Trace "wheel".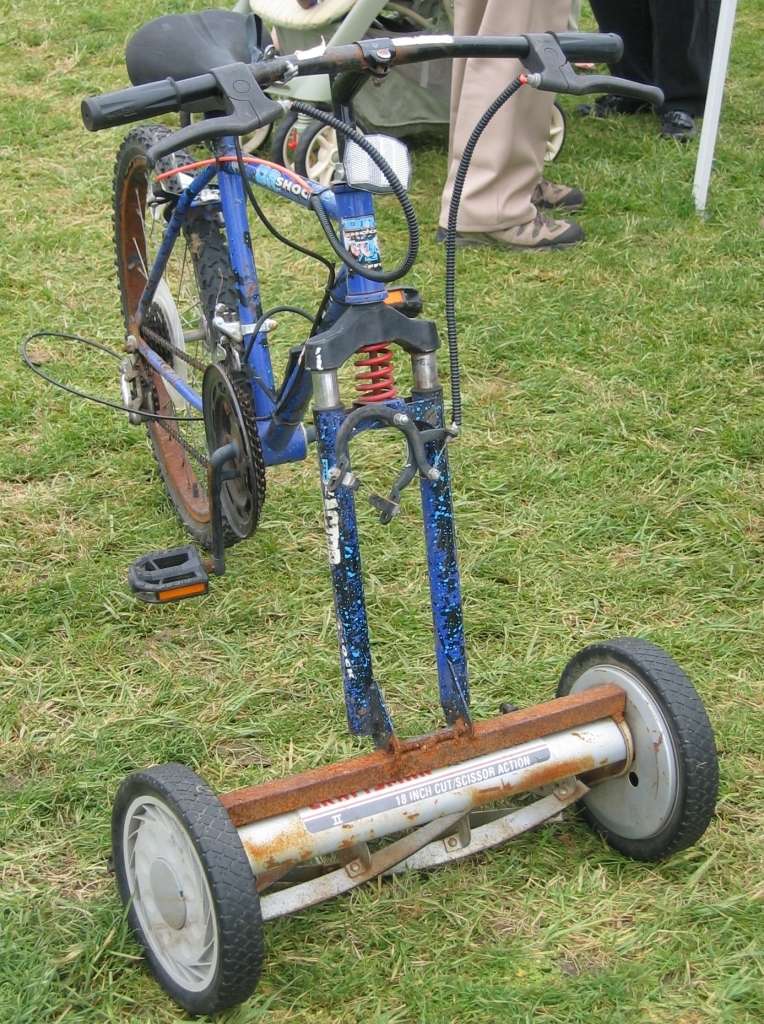
Traced to detection(115, 769, 255, 1008).
